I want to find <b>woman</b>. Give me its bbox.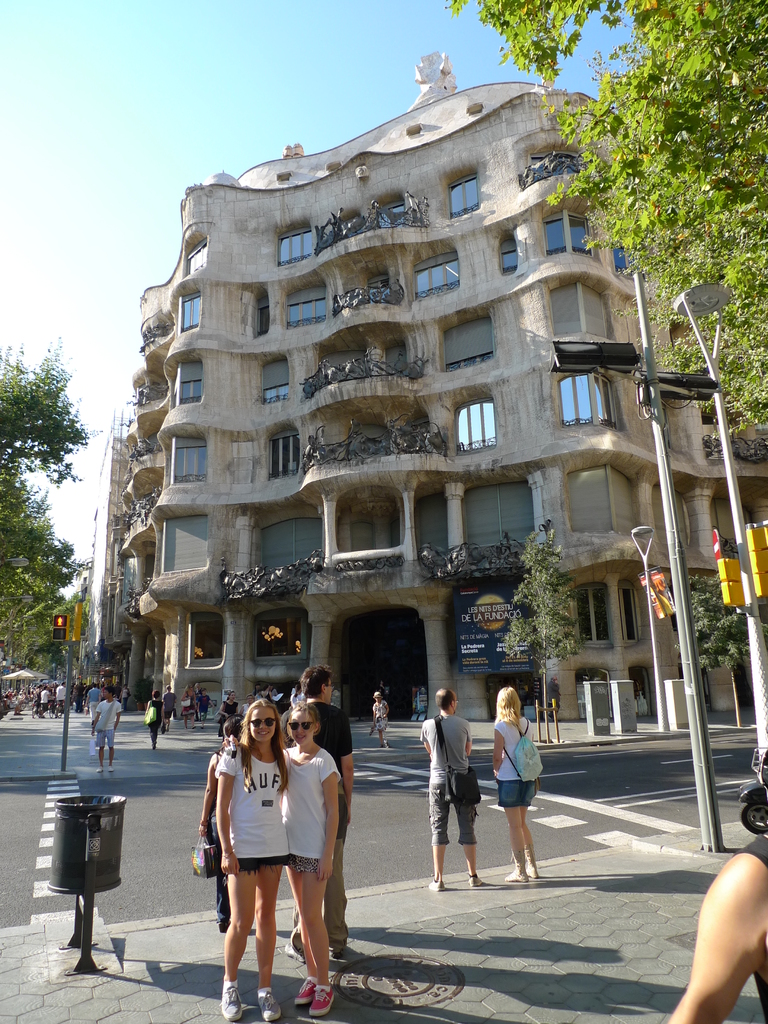
l=147, t=689, r=163, b=746.
